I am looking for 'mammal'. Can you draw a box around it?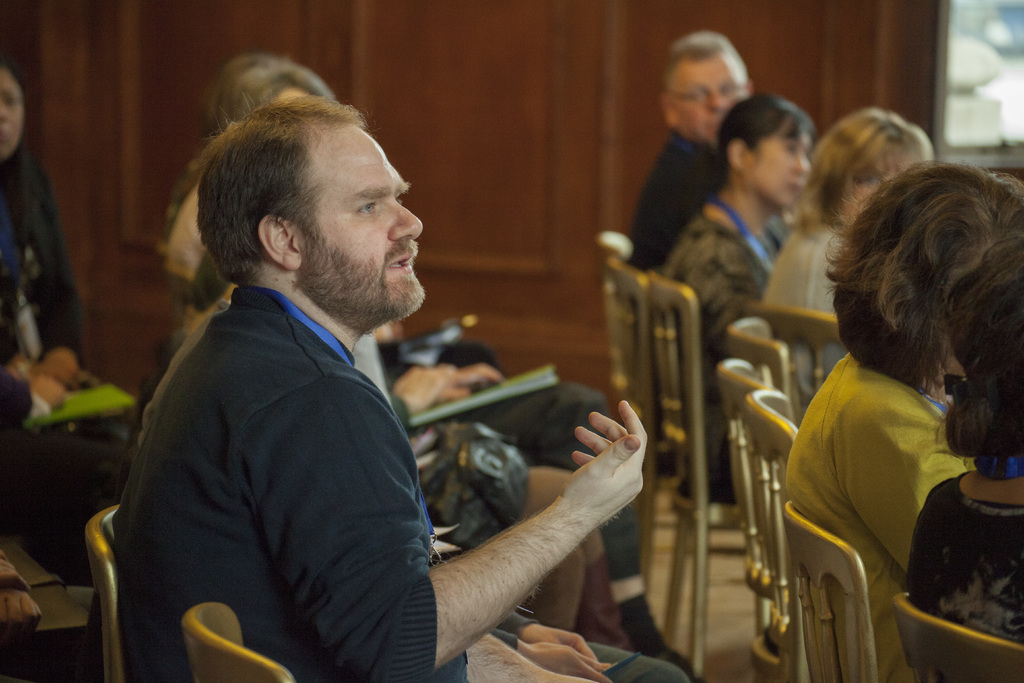
Sure, the bounding box is (left=165, top=49, right=694, bottom=675).
